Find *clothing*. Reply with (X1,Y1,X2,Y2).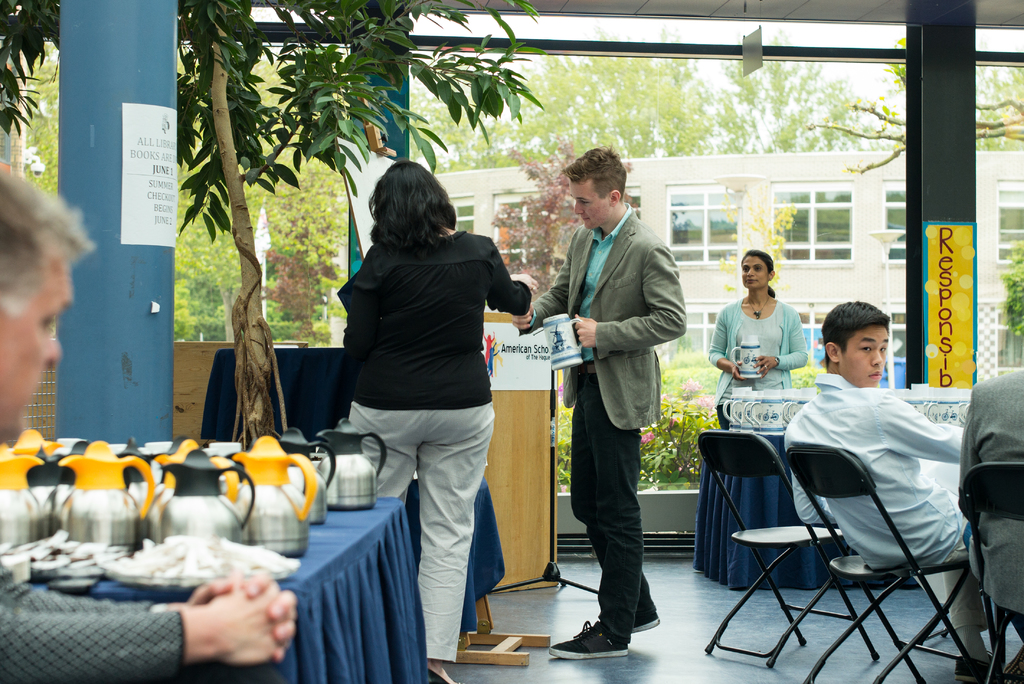
(947,362,1023,645).
